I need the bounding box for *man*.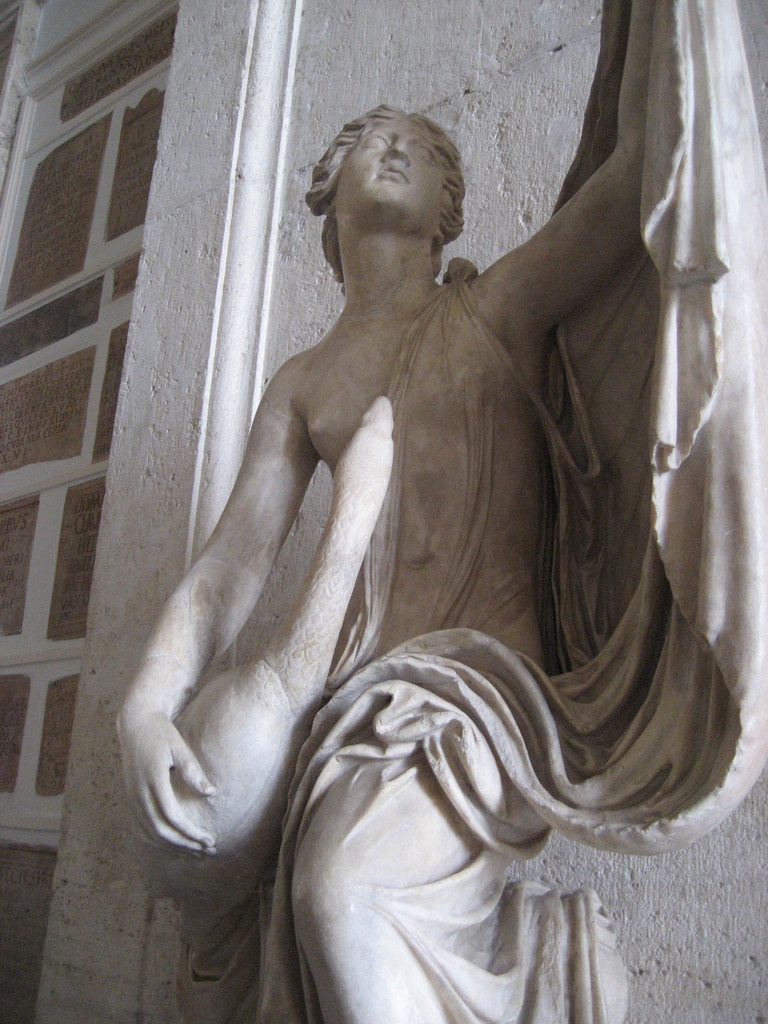
Here it is: box(116, 0, 767, 1016).
